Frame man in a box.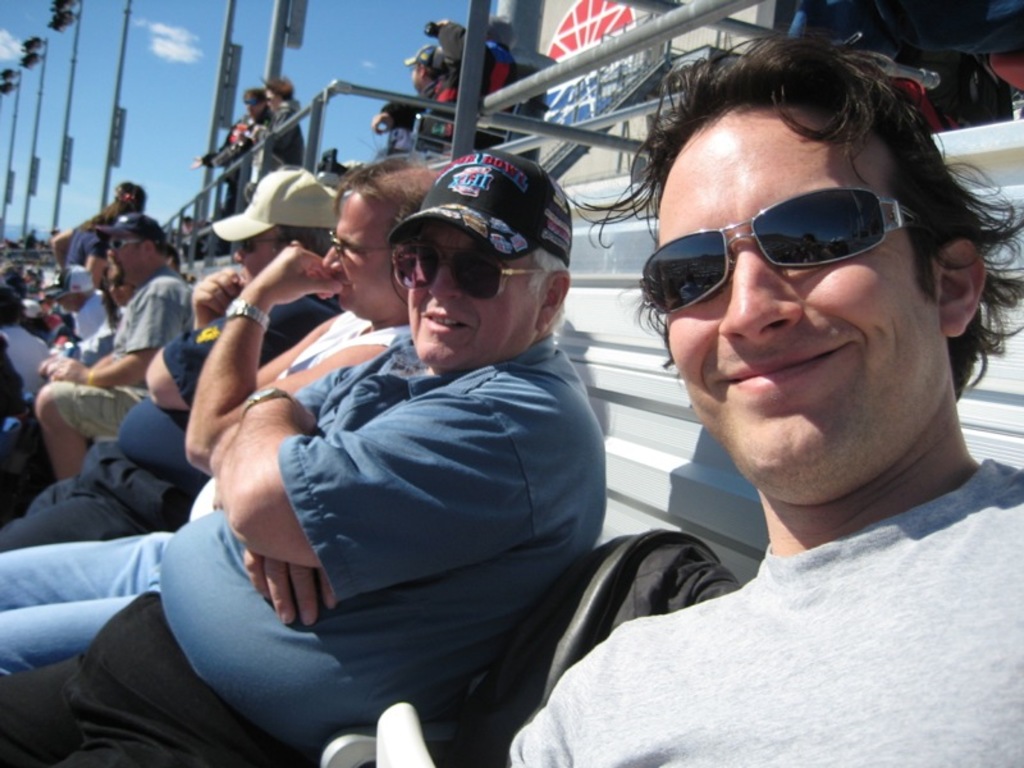
[0, 148, 415, 686].
